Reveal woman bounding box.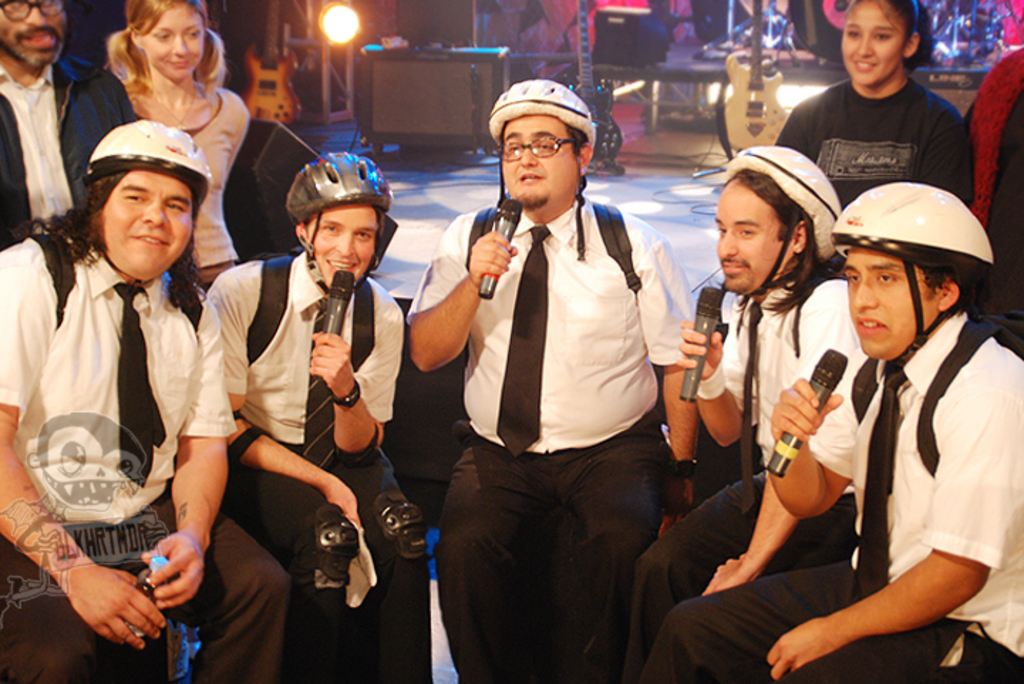
Revealed: 775,0,988,228.
